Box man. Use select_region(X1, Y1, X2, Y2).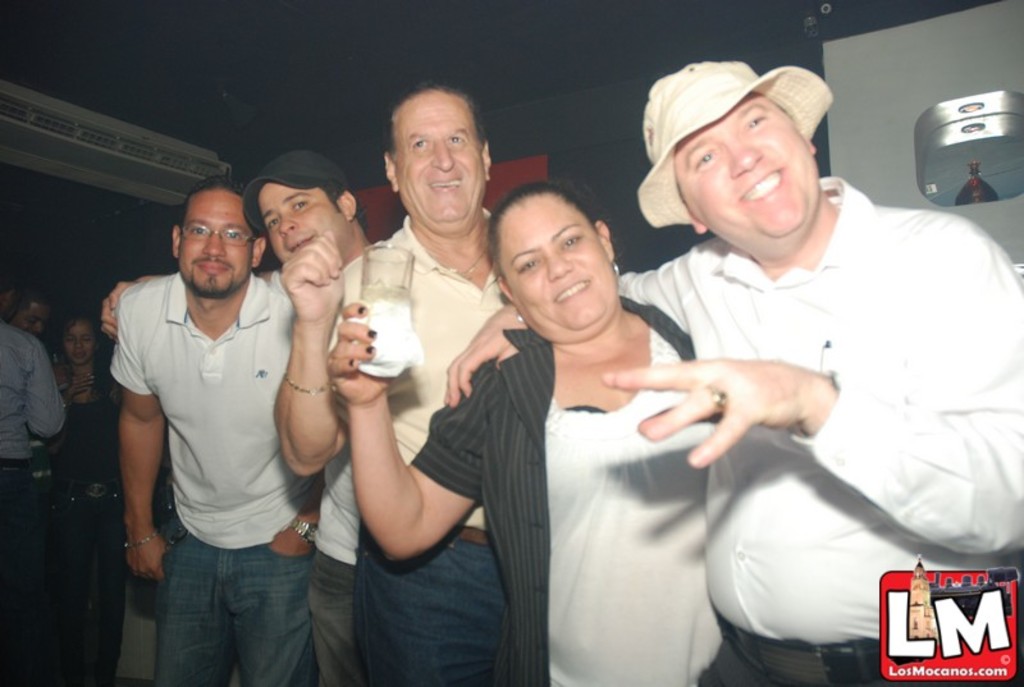
select_region(243, 151, 383, 281).
